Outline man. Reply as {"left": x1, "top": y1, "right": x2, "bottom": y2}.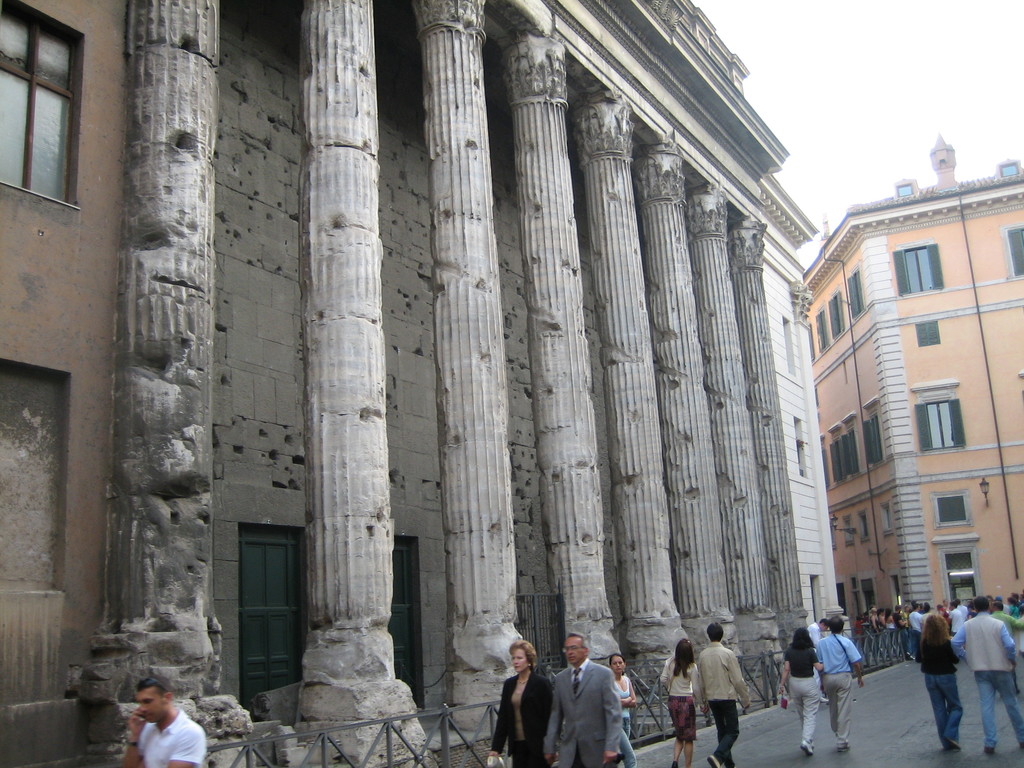
{"left": 815, "top": 611, "right": 866, "bottom": 753}.
